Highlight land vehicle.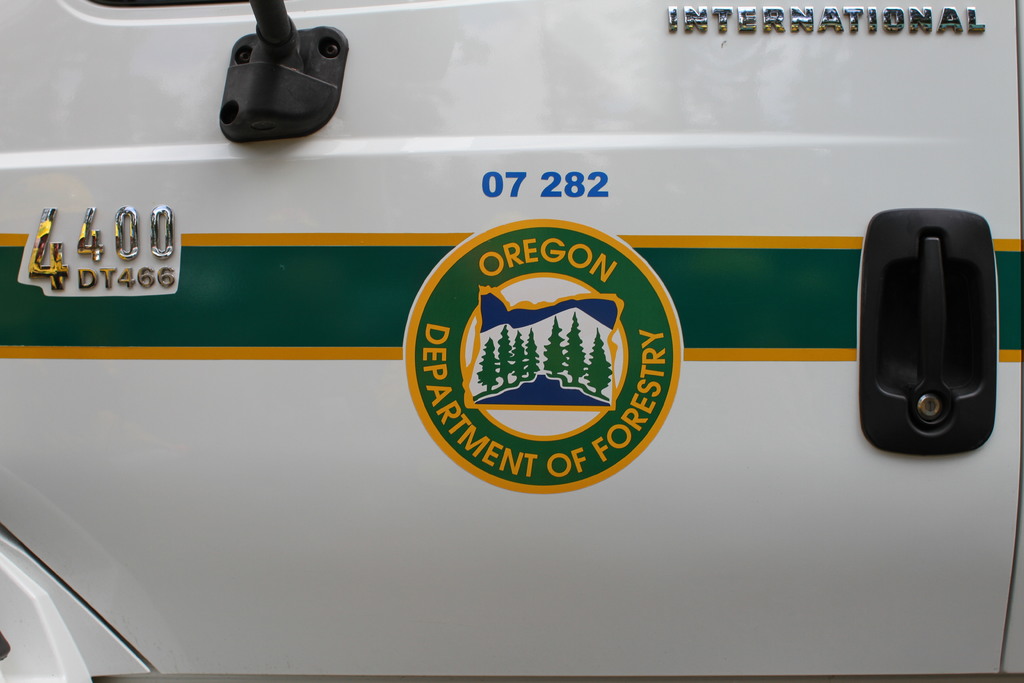
Highlighted region: <box>0,0,1023,682</box>.
